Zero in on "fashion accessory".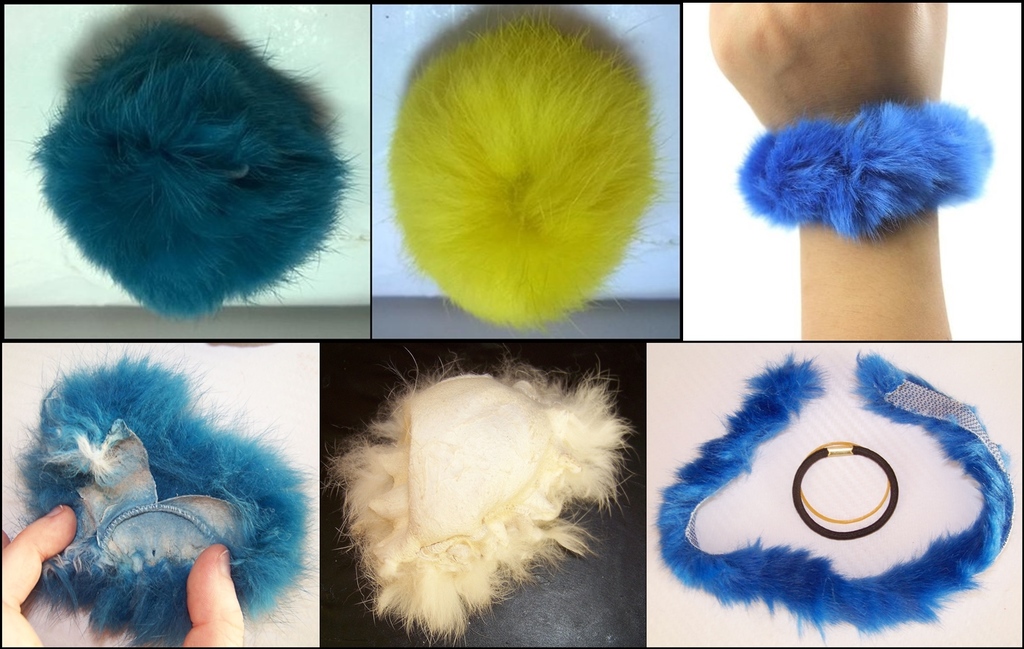
Zeroed in: l=731, t=95, r=995, b=243.
